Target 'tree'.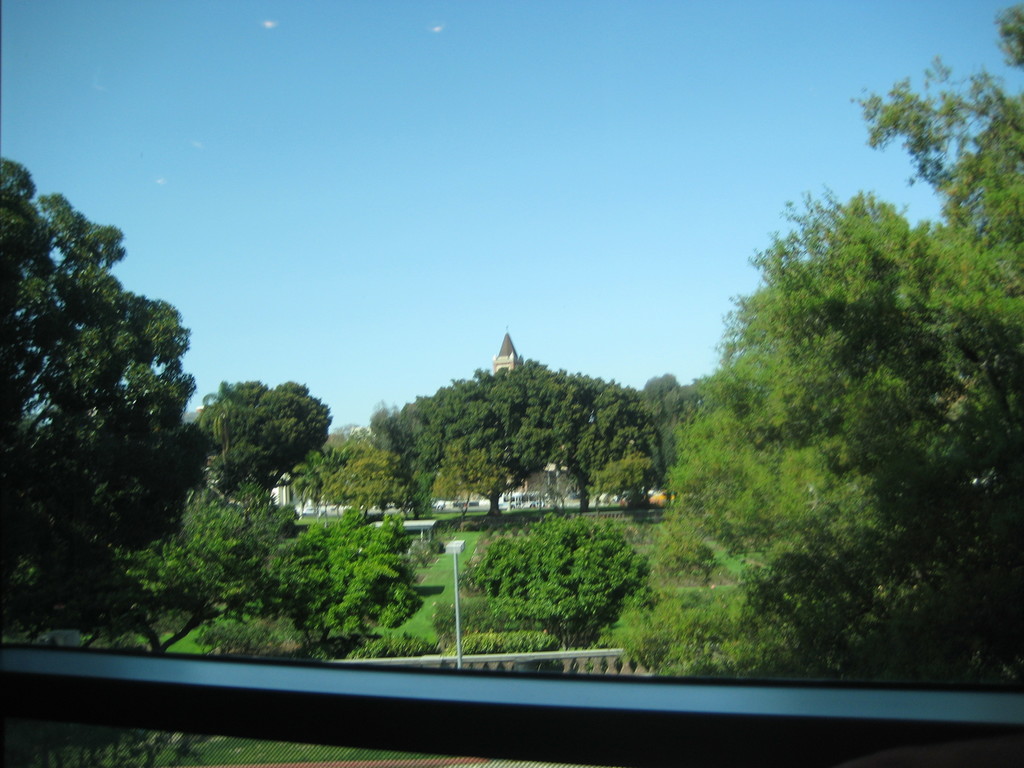
Target region: <region>0, 146, 213, 648</region>.
